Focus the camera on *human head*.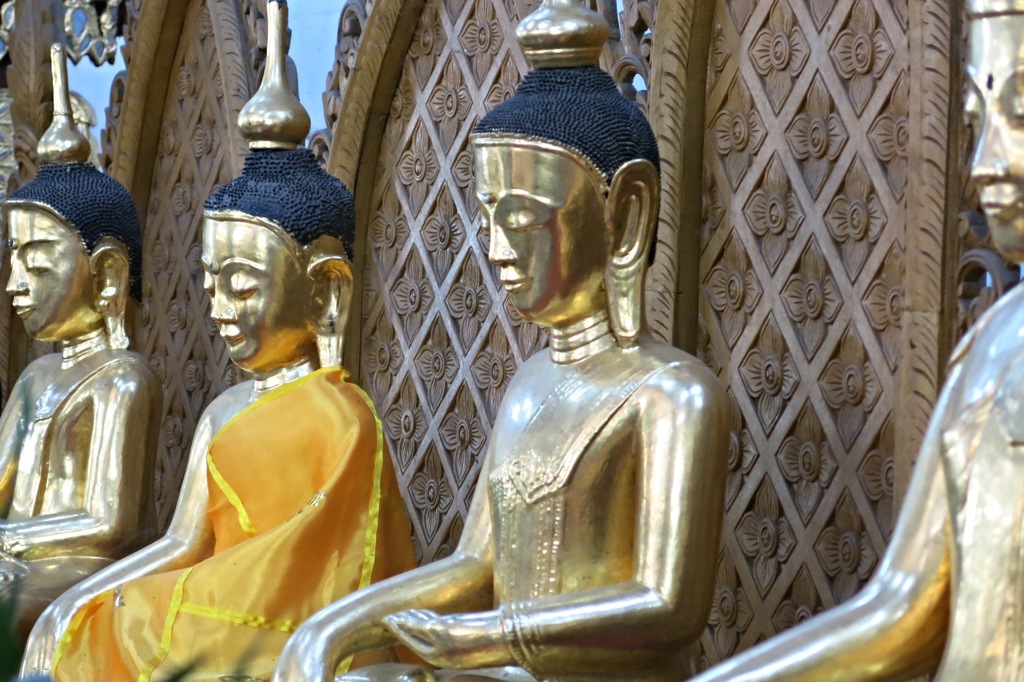
Focus region: box(5, 165, 143, 343).
